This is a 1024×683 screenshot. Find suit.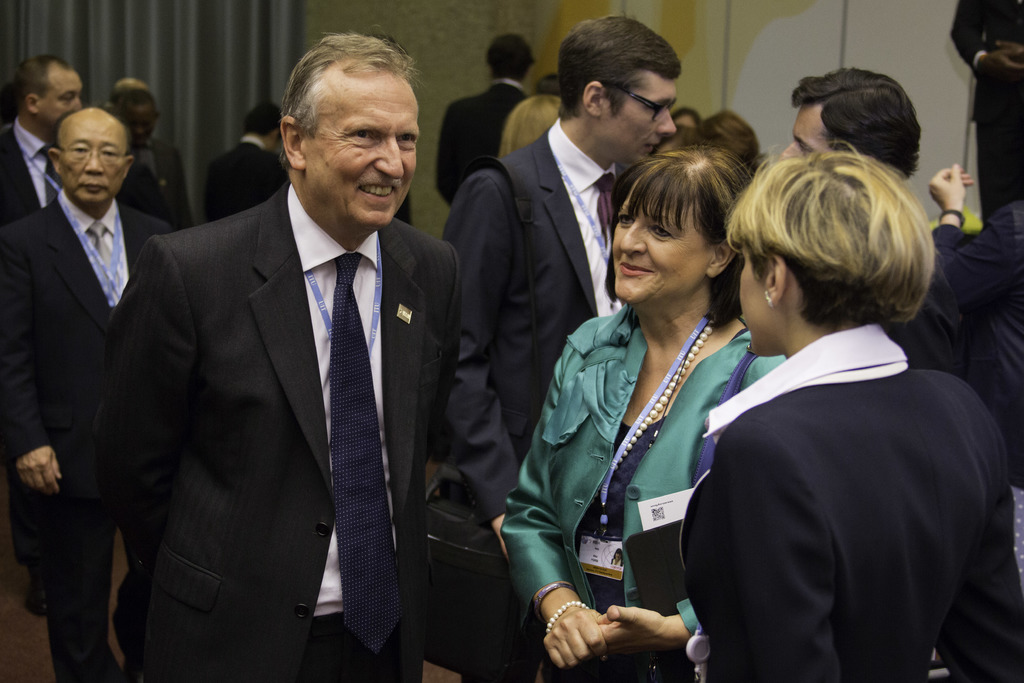
Bounding box: bbox=[0, 114, 63, 566].
